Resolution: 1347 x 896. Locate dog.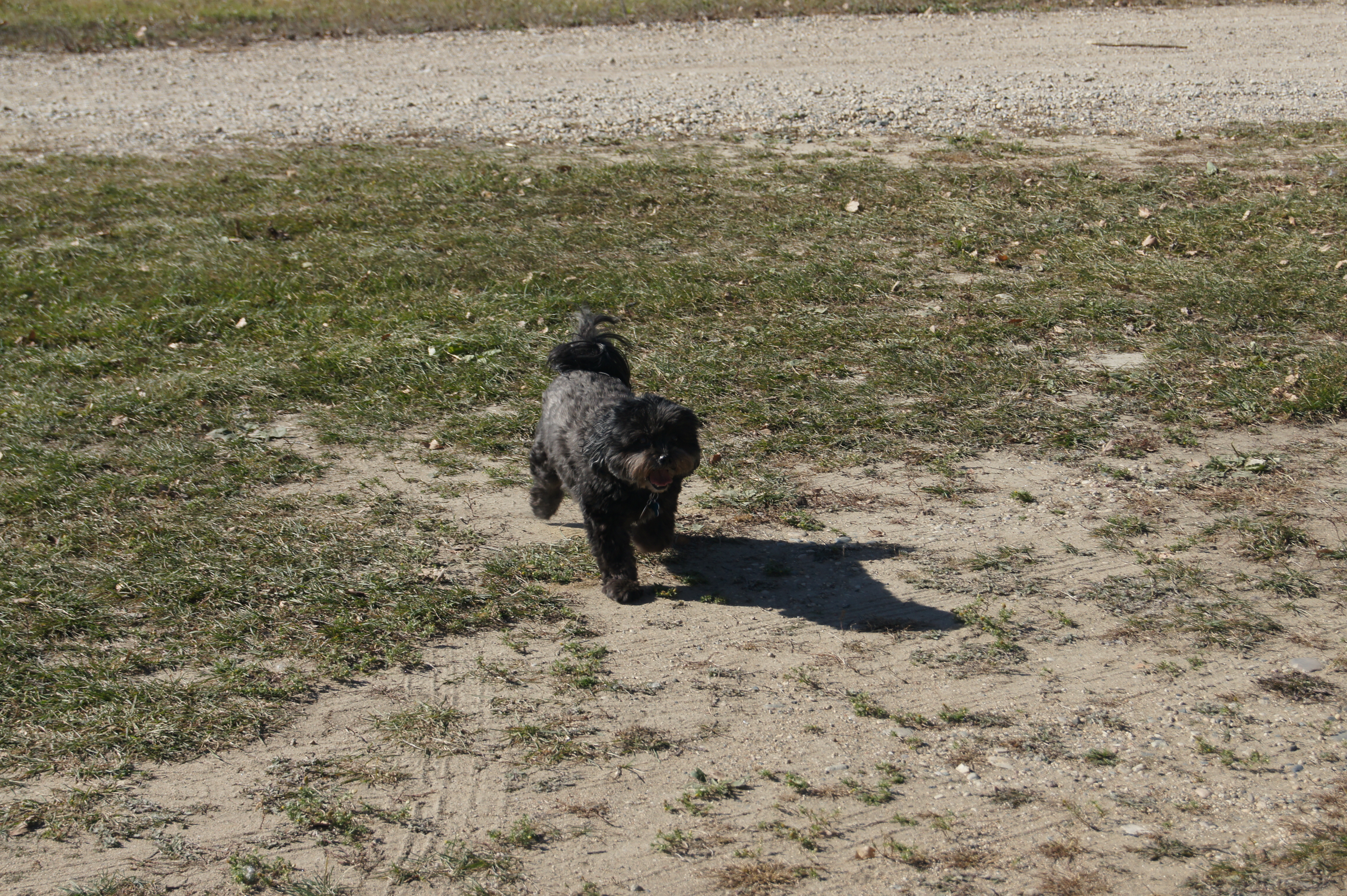
155:92:207:178.
